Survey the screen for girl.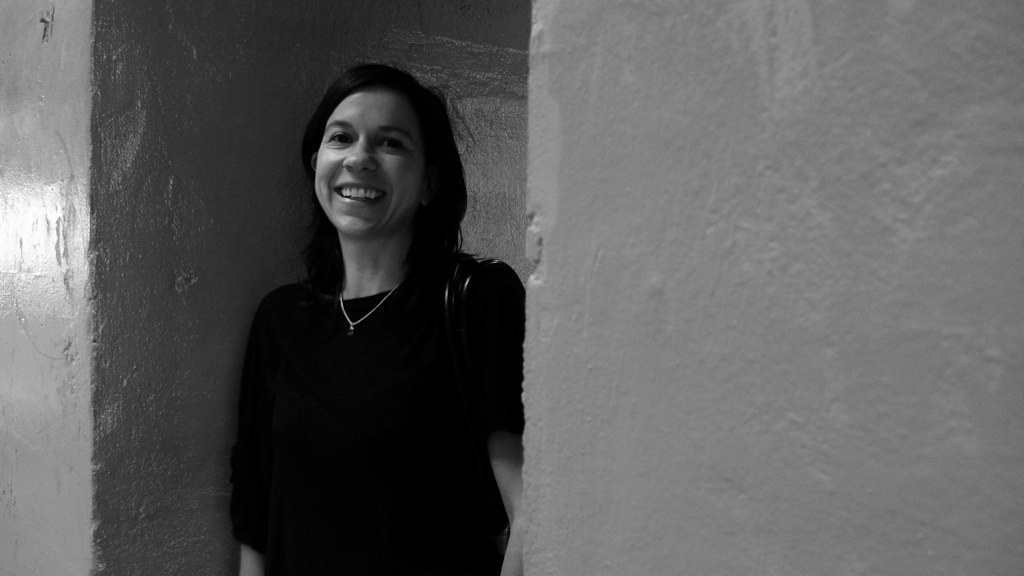
Survey found: (225,74,527,575).
